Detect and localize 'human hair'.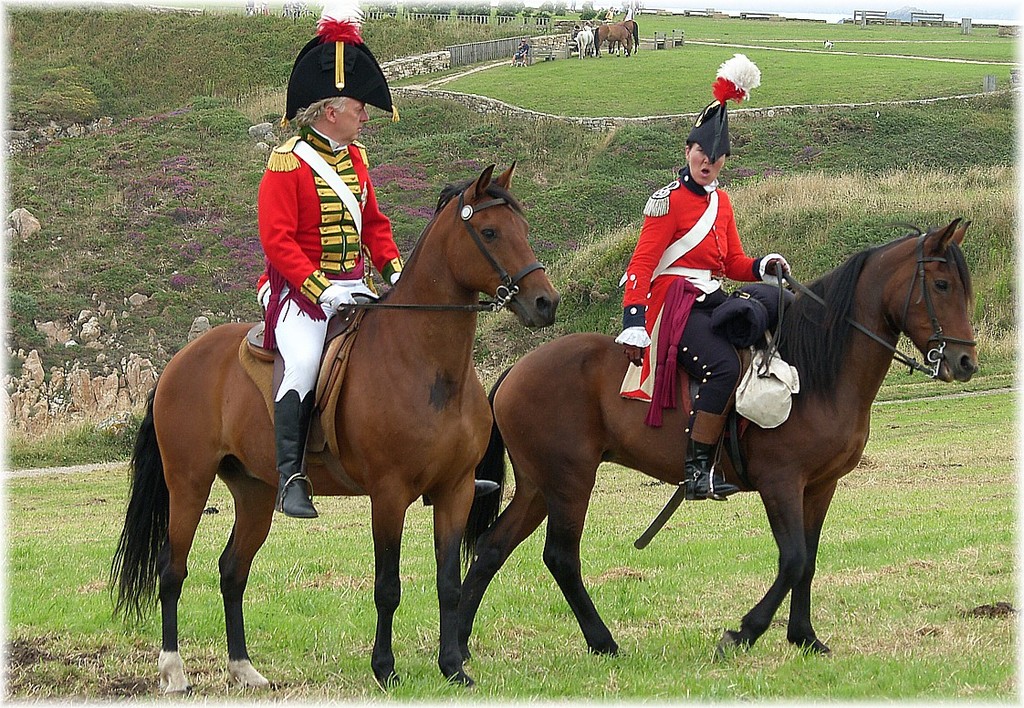
Localized at crop(272, 94, 346, 136).
